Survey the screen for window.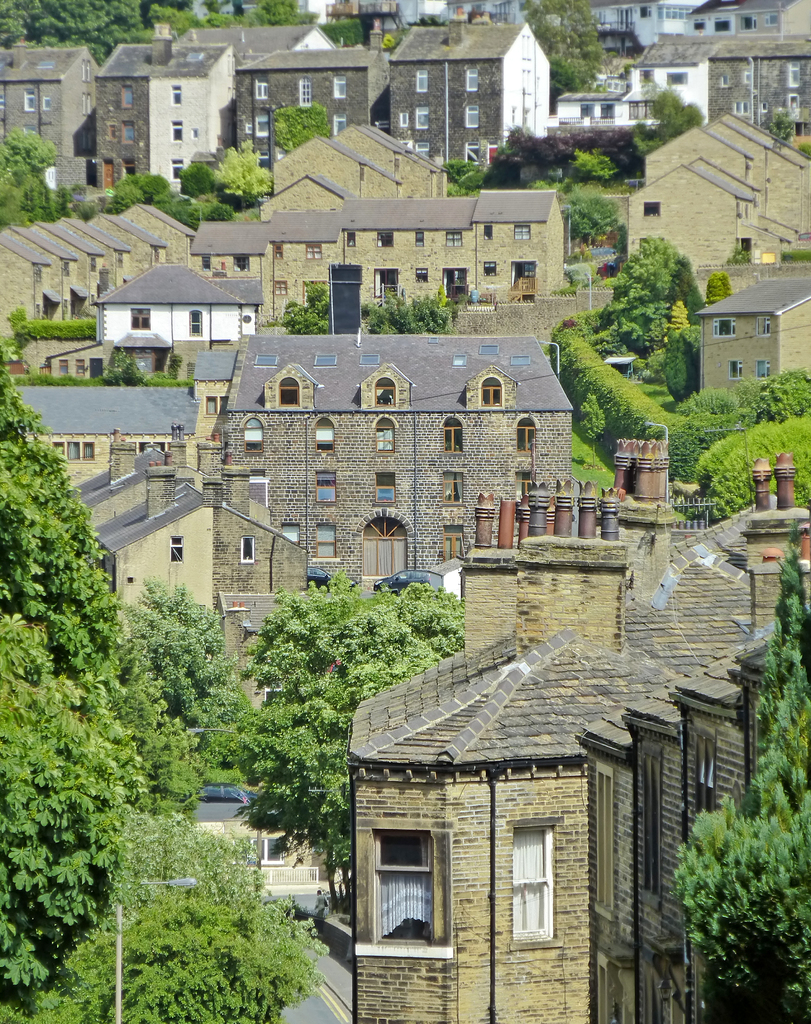
Survey found: Rect(584, 769, 616, 918).
